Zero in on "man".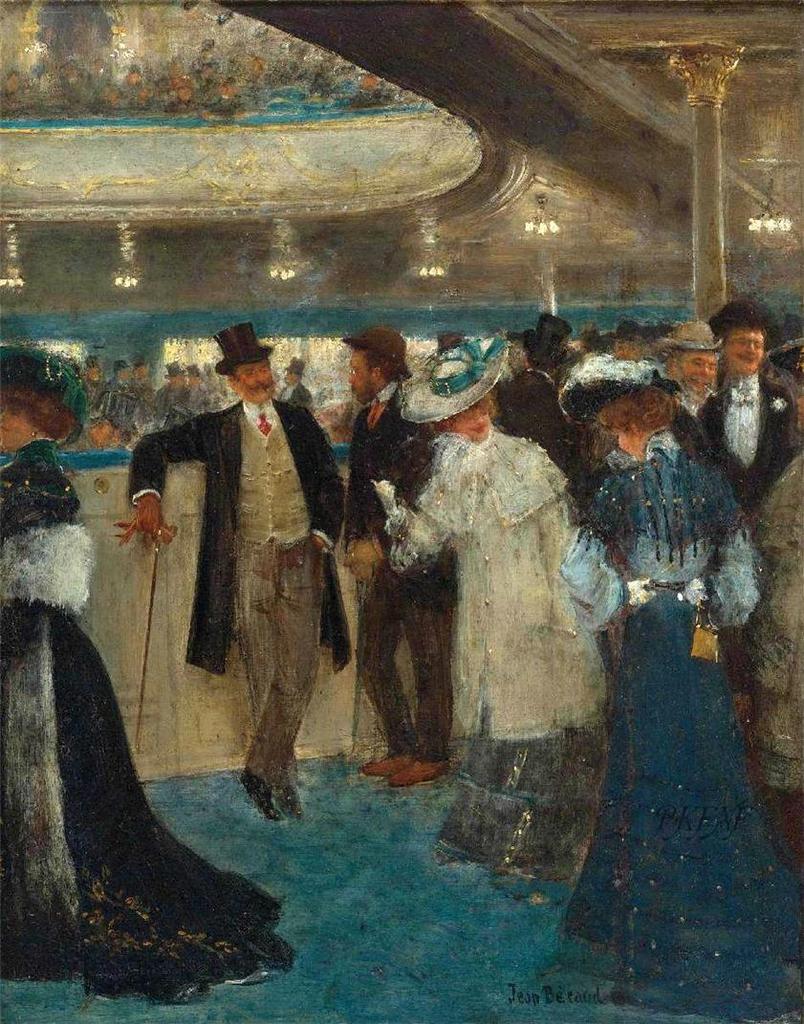
Zeroed in: bbox=[637, 317, 739, 476].
